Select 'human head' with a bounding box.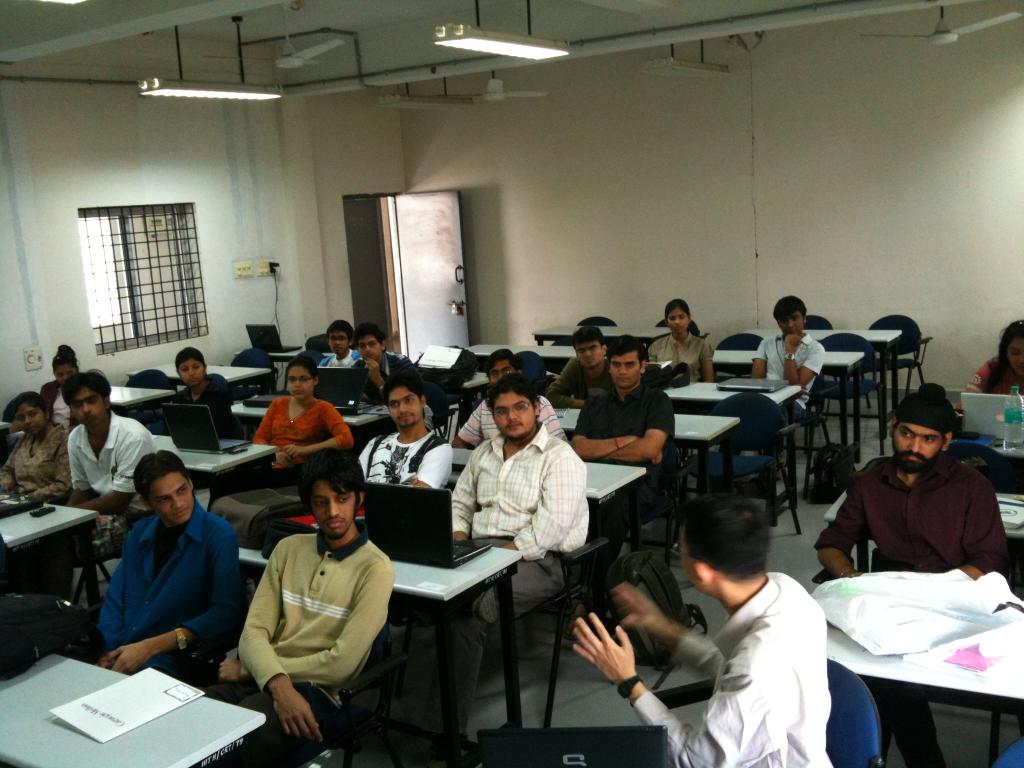
bbox(1000, 318, 1023, 376).
